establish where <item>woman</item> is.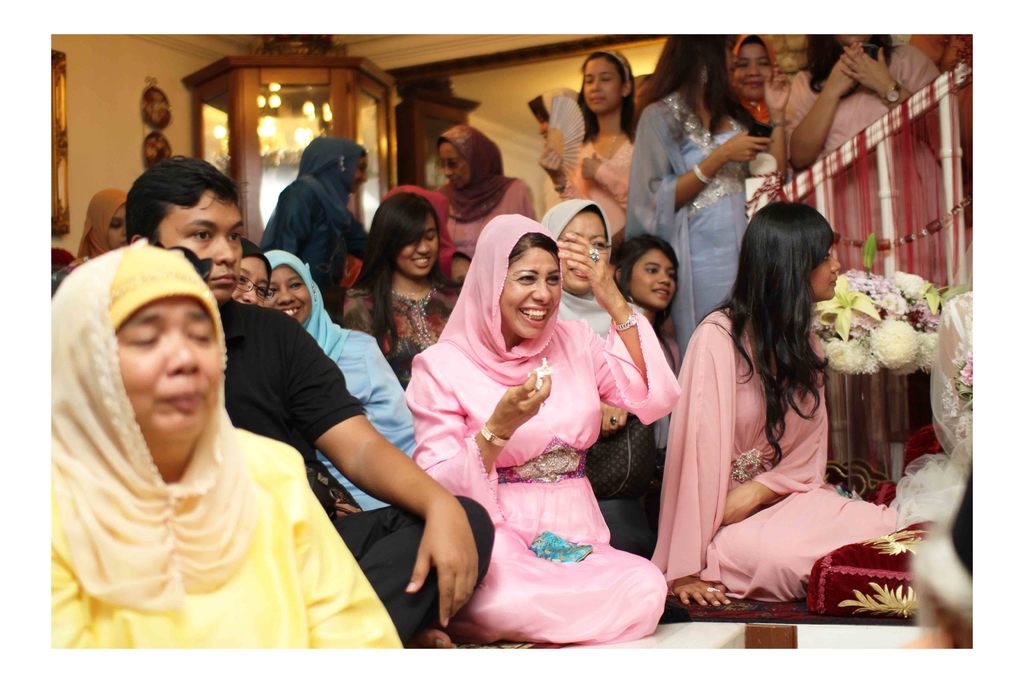
Established at locate(431, 127, 543, 261).
